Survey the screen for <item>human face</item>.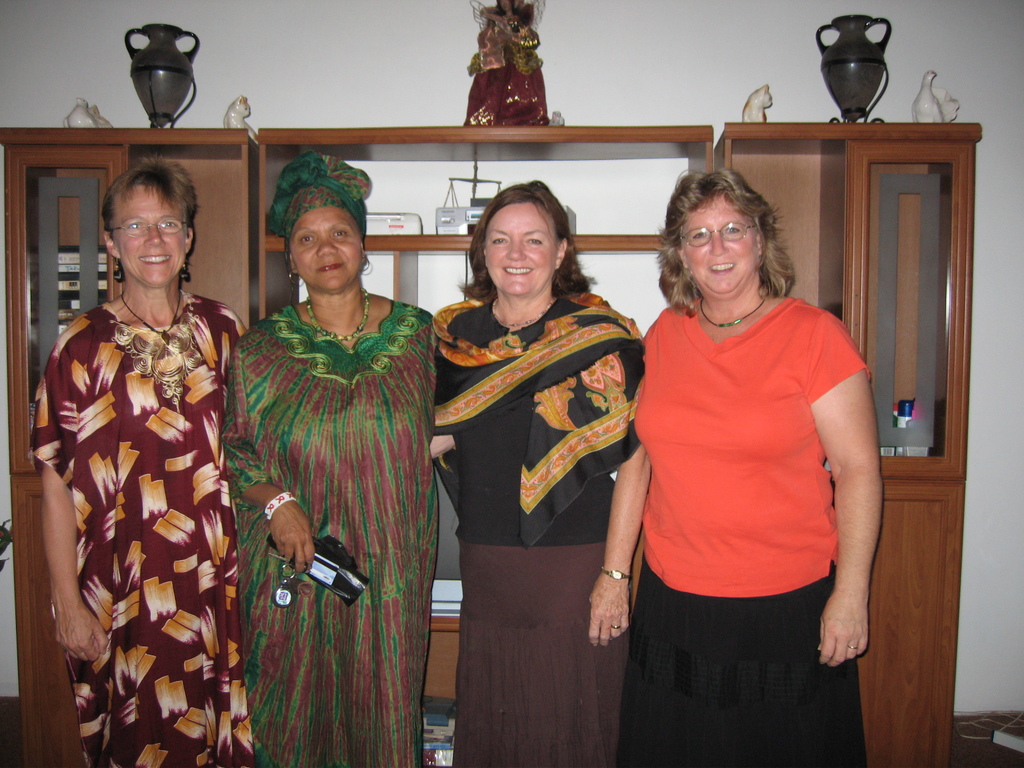
Survey found: box(684, 193, 758, 294).
